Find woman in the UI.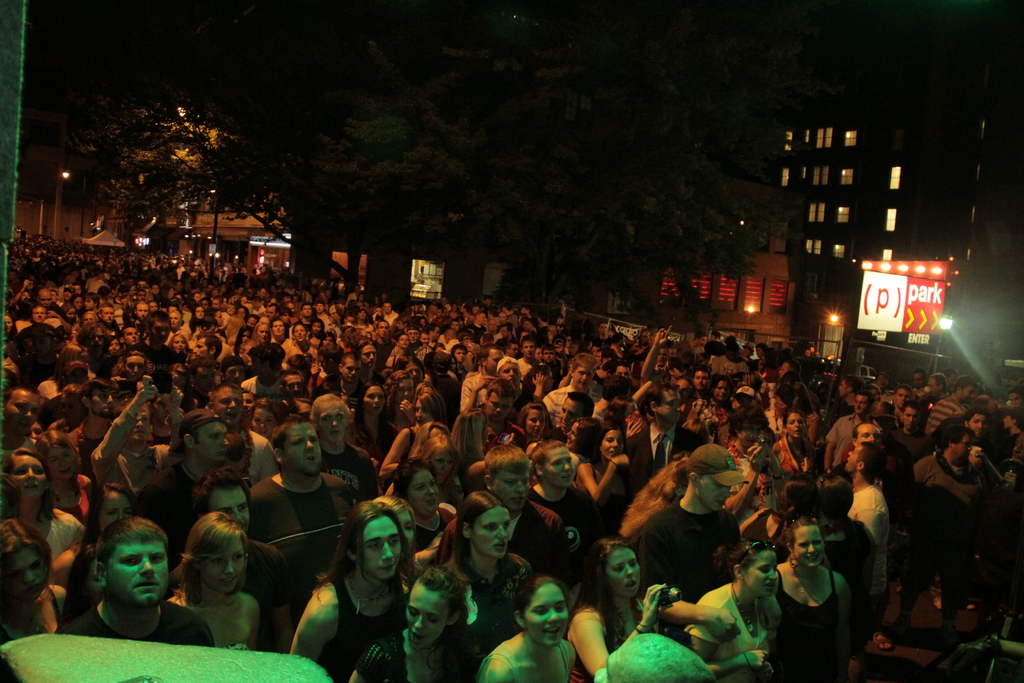
UI element at (left=383, top=334, right=416, bottom=368).
